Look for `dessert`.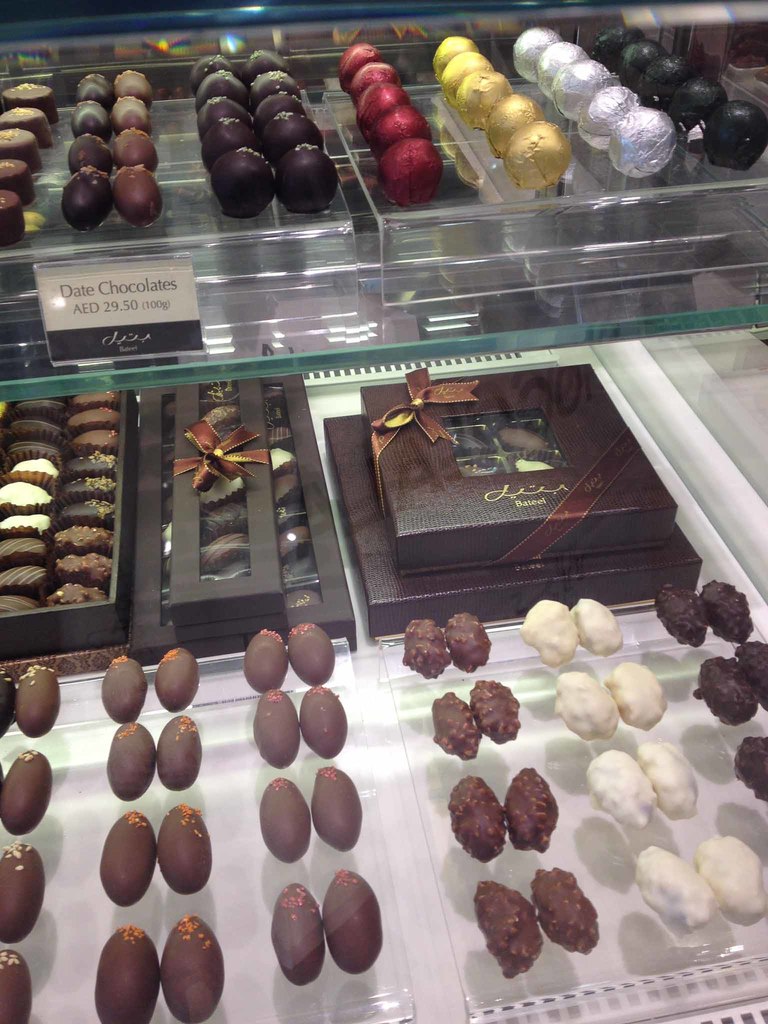
Found: 525/591/581/675.
